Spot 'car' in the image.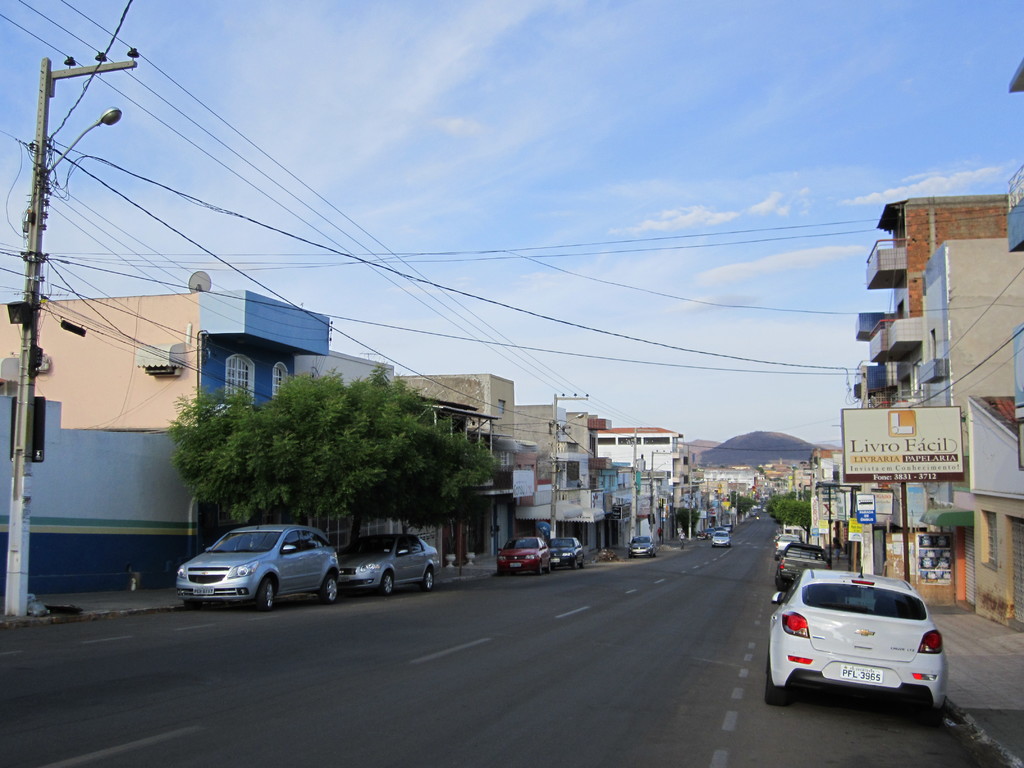
'car' found at <bbox>764, 509, 768, 515</bbox>.
